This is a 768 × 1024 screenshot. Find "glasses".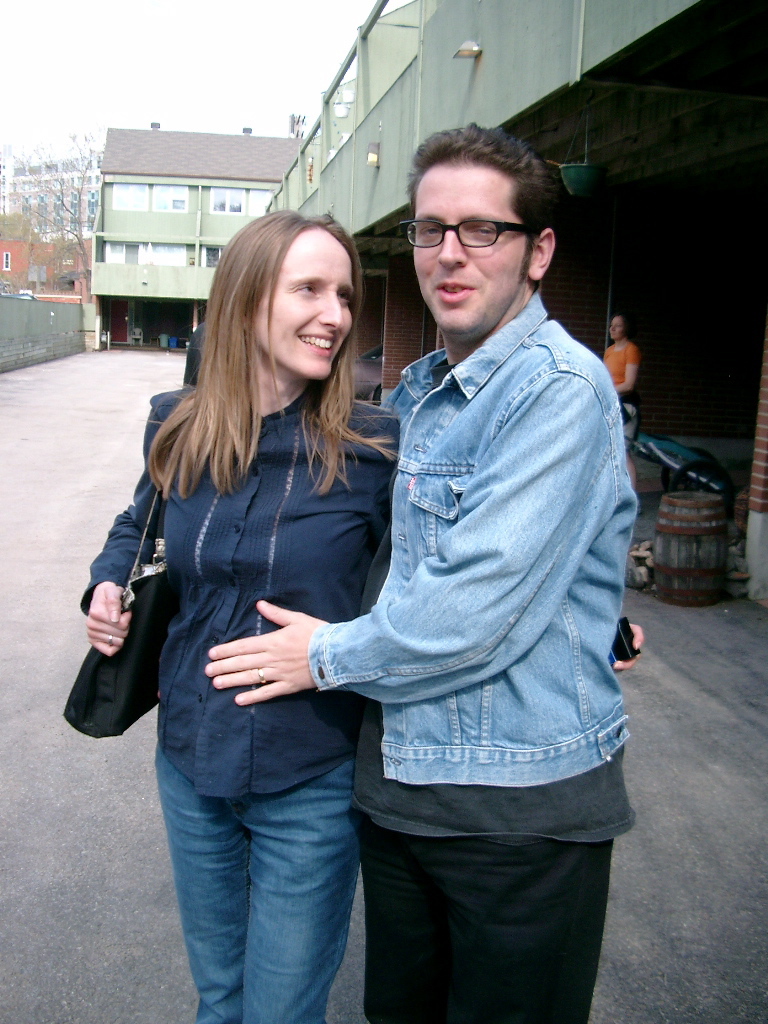
Bounding box: <region>400, 219, 527, 249</region>.
